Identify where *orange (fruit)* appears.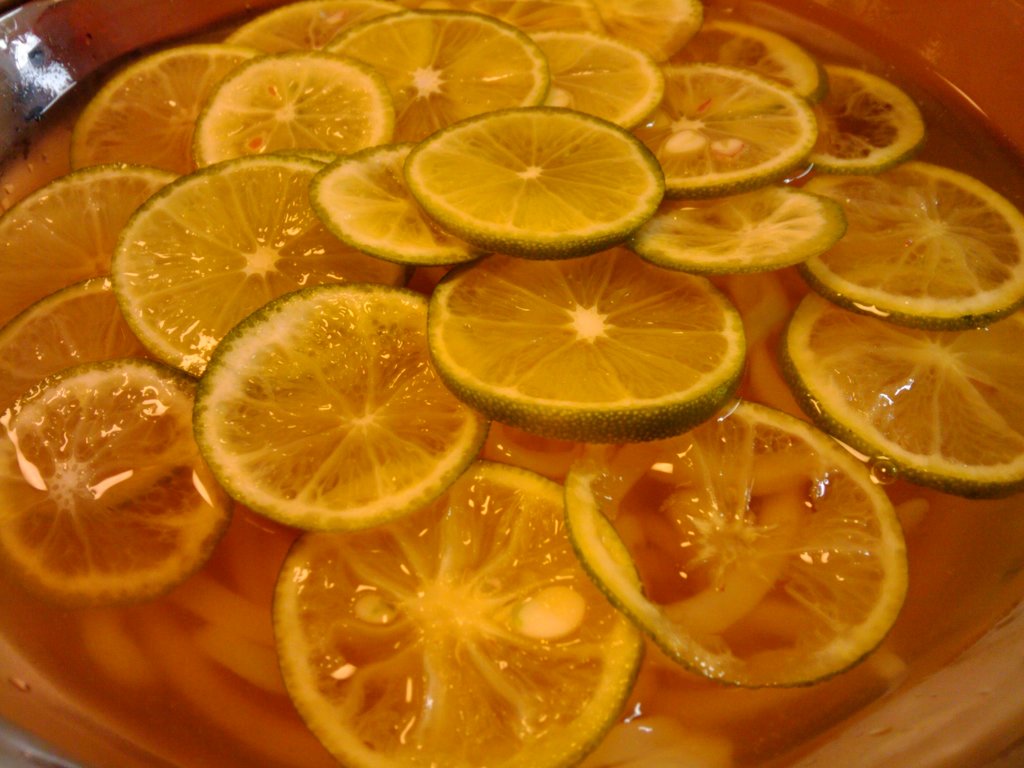
Appears at x1=75, y1=36, x2=209, y2=168.
